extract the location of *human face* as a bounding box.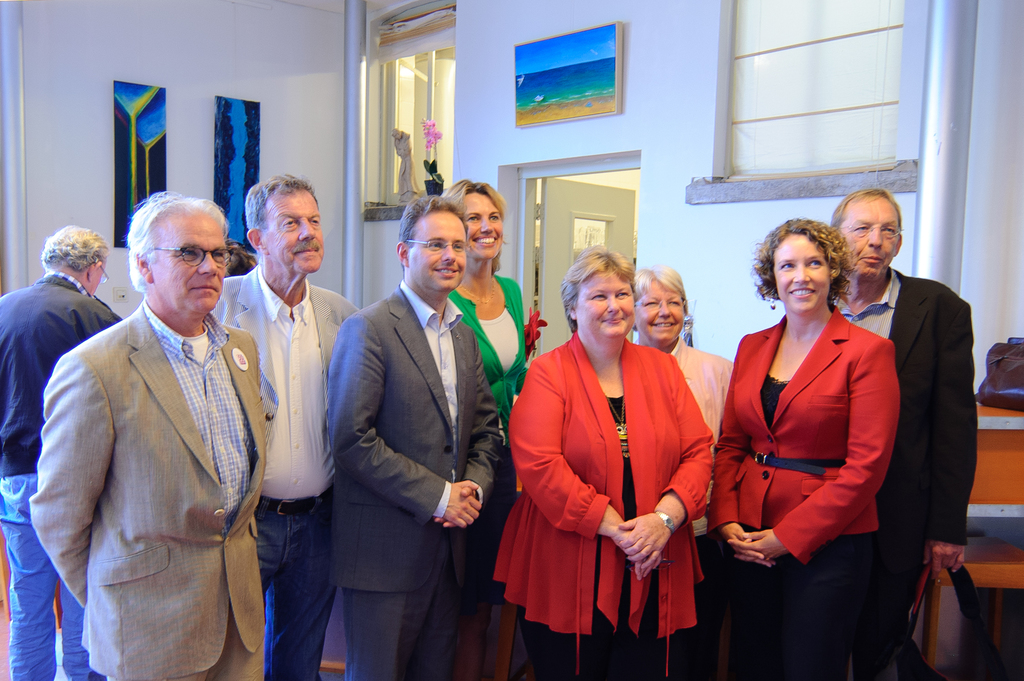
(461,197,501,259).
